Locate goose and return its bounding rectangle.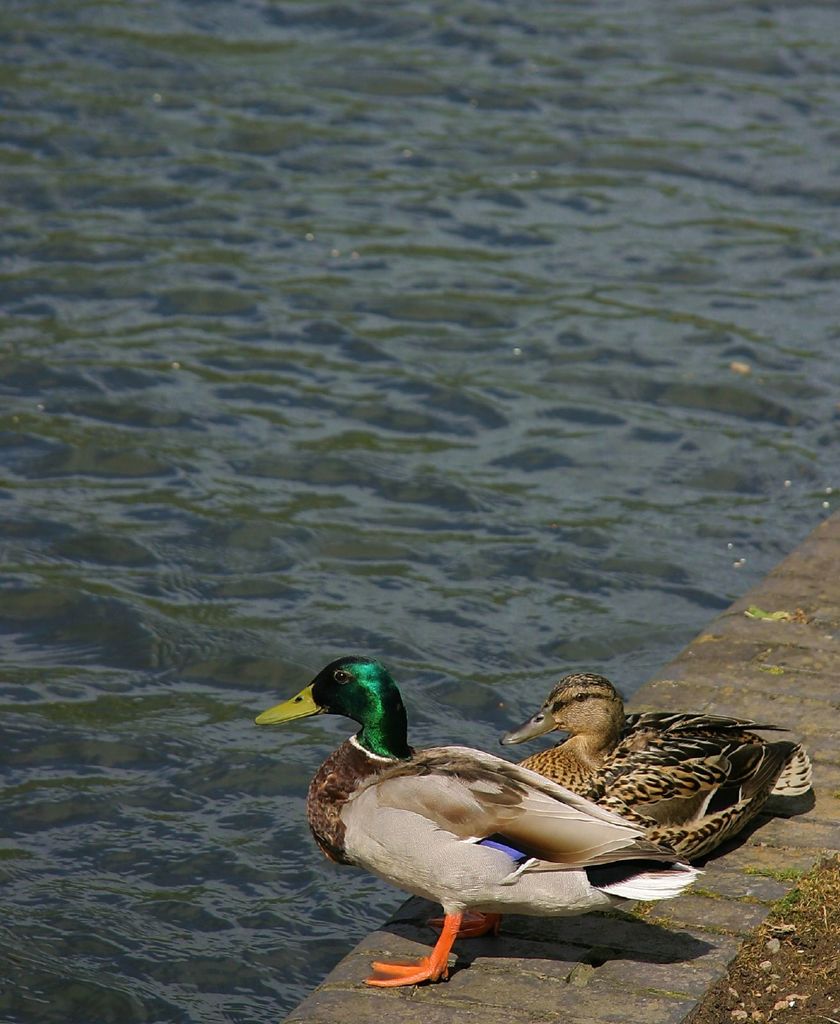
(left=498, top=675, right=823, bottom=860).
